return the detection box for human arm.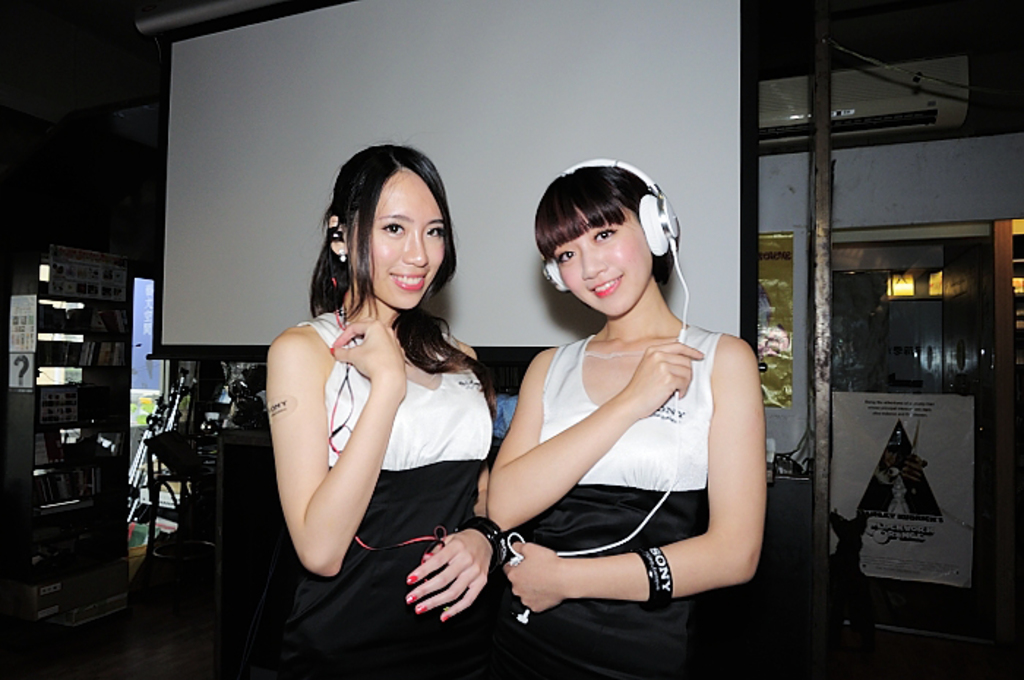
(left=265, top=325, right=410, bottom=582).
